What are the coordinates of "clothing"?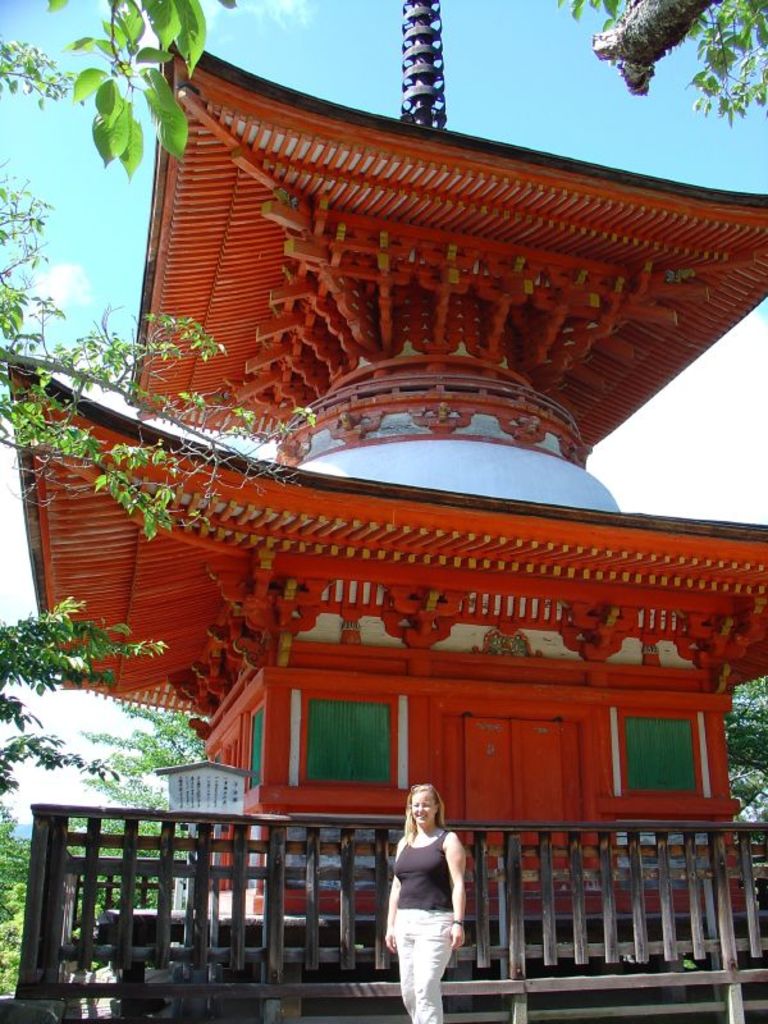
387/810/457/1023.
